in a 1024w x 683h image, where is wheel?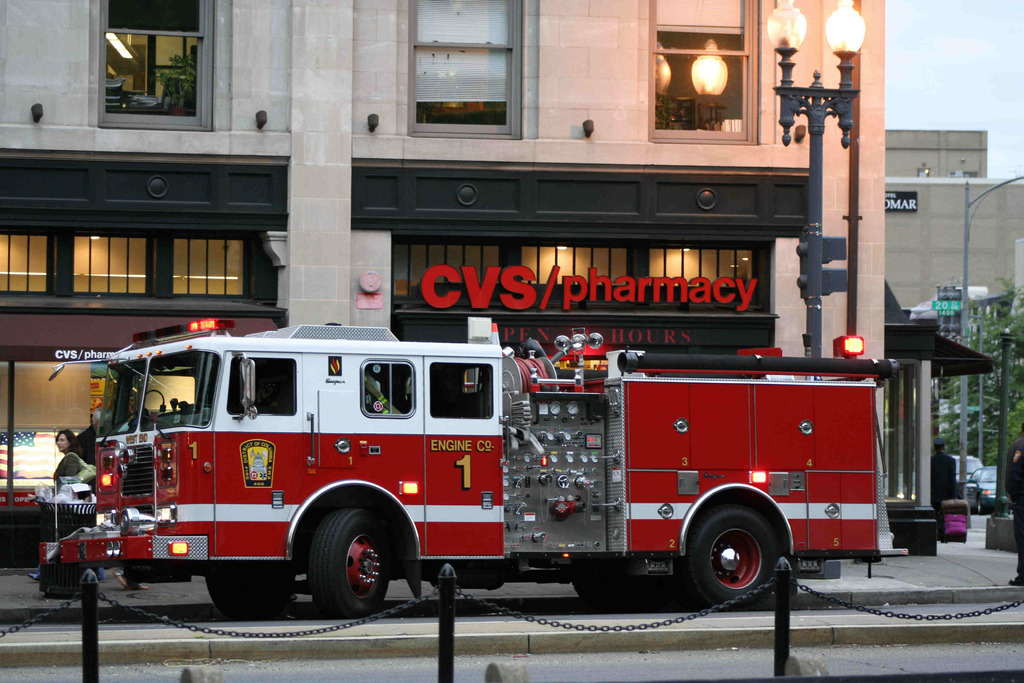
bbox=[307, 480, 394, 616].
